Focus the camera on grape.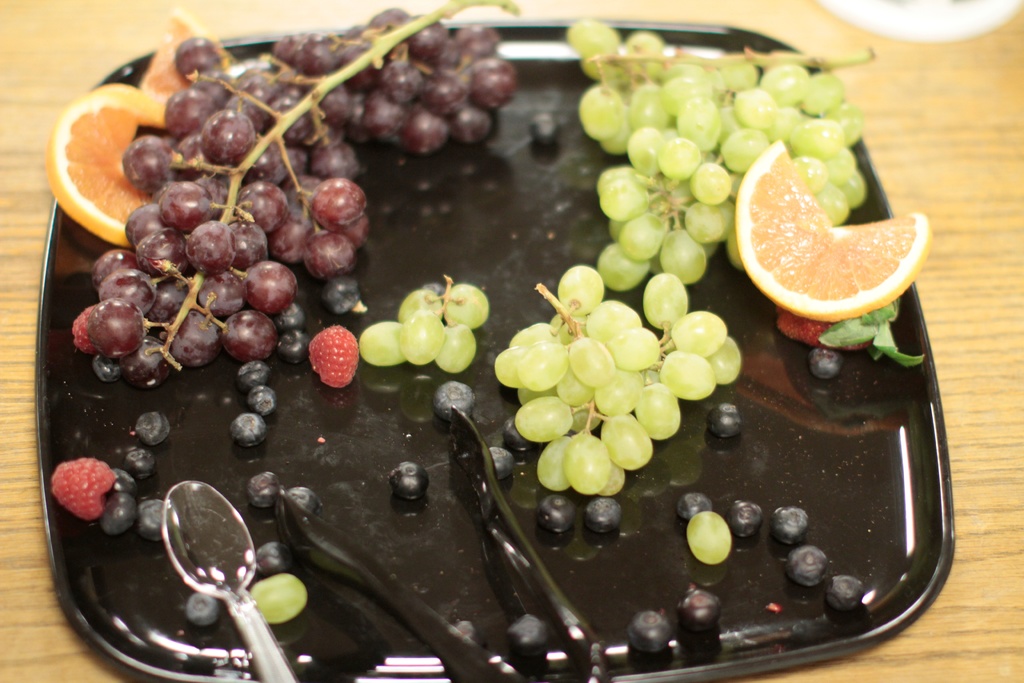
Focus region: x1=443, y1=286, x2=490, y2=323.
